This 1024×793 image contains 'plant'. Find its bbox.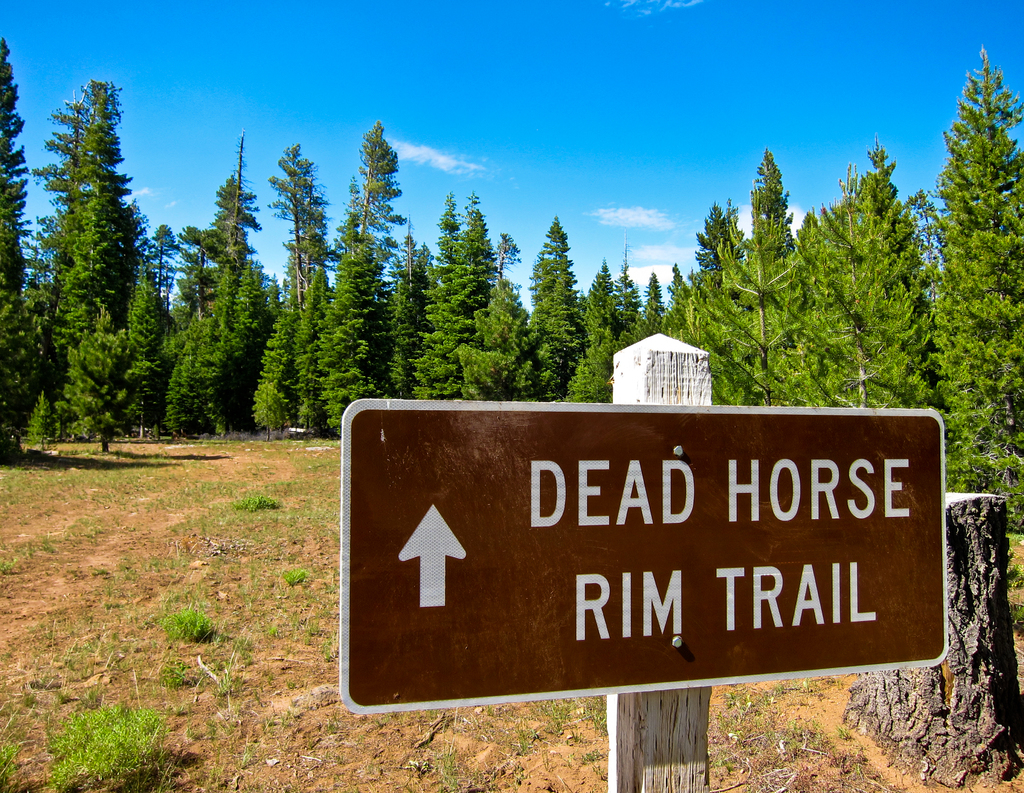
BBox(158, 605, 211, 641).
